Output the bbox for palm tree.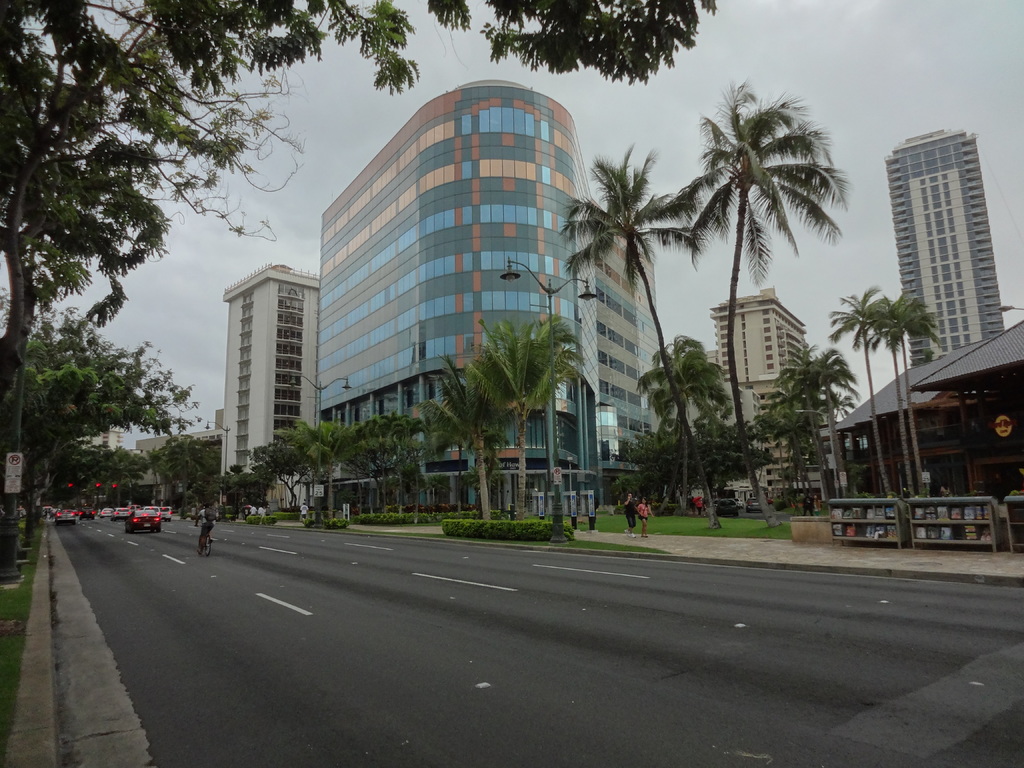
BBox(259, 428, 331, 549).
